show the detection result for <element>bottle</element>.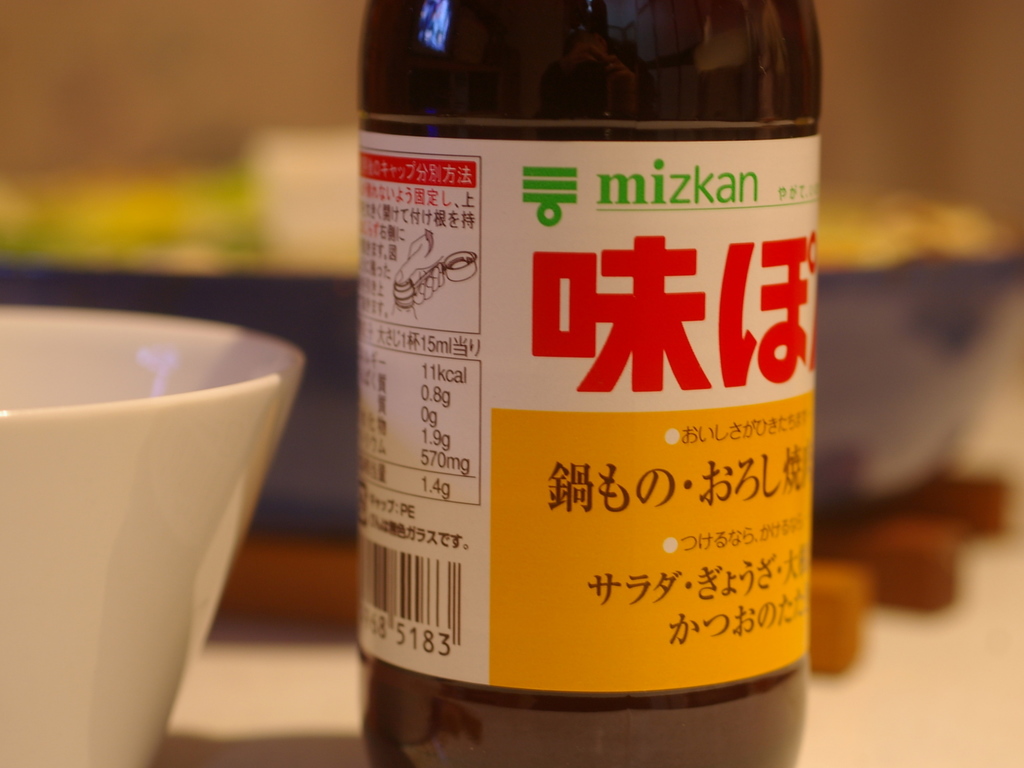
crop(351, 0, 828, 767).
